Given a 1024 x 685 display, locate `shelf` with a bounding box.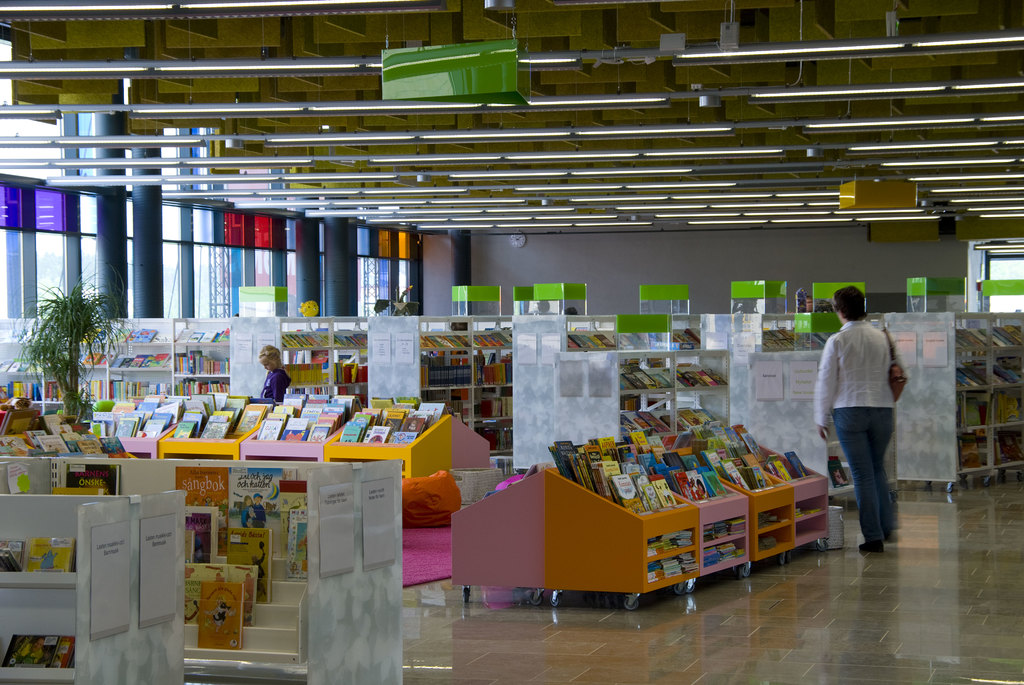
Located: x1=0 y1=577 x2=81 y2=684.
